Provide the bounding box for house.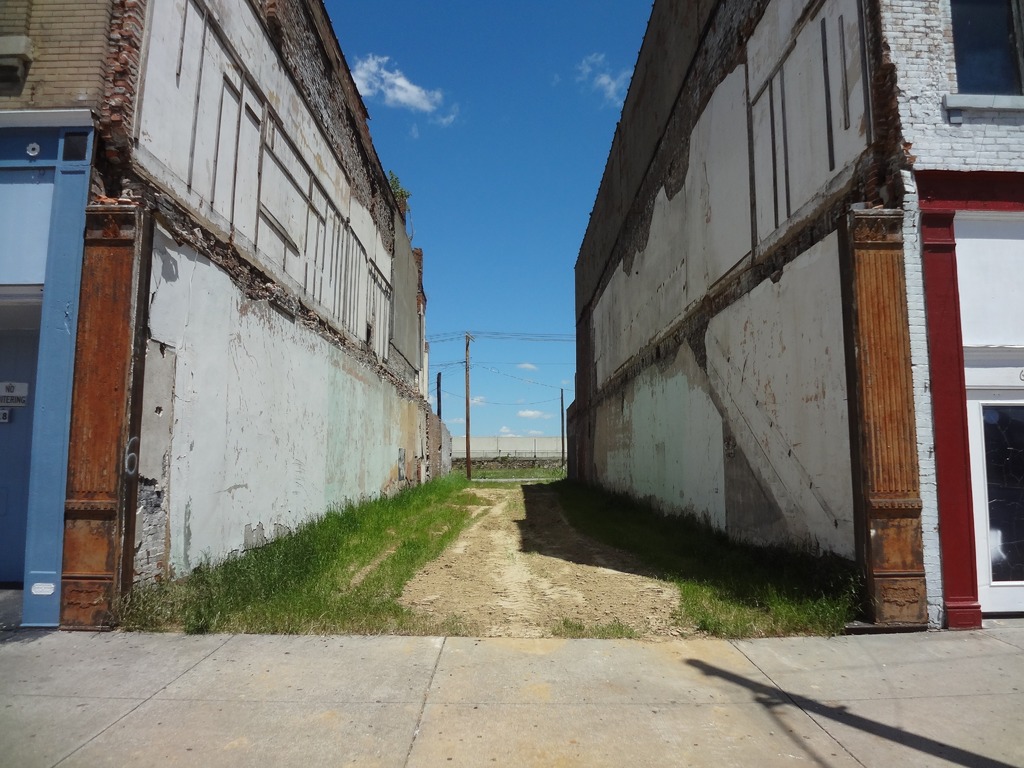
bbox(0, 0, 453, 626).
